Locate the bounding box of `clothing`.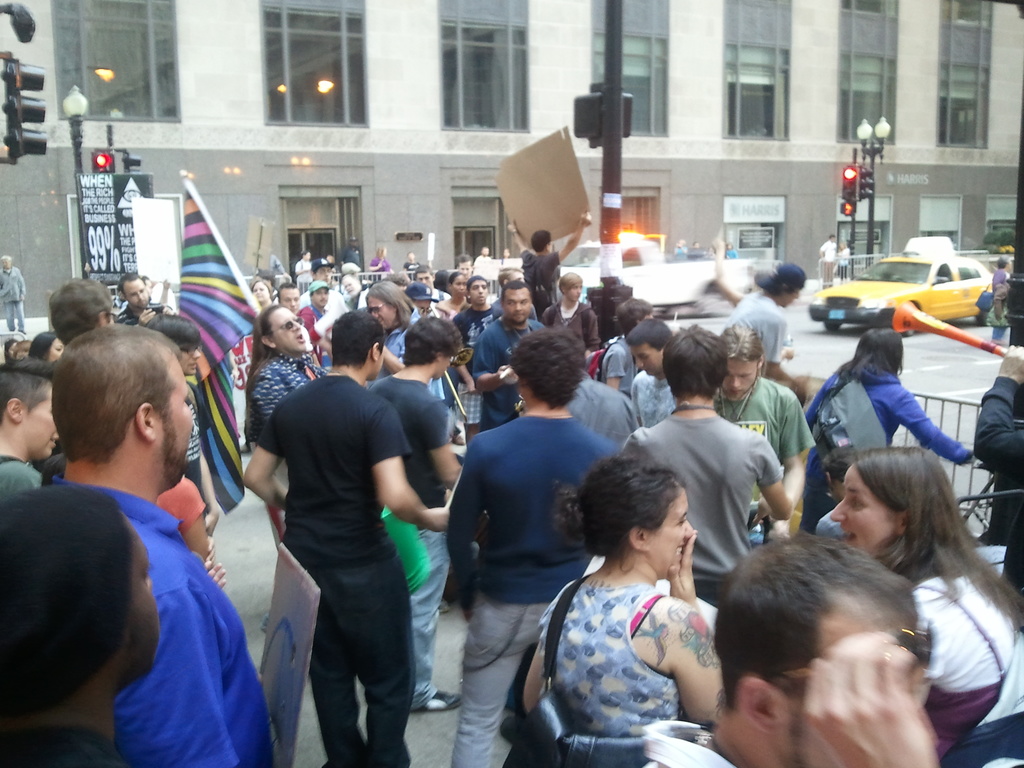
Bounding box: BBox(367, 255, 395, 278).
